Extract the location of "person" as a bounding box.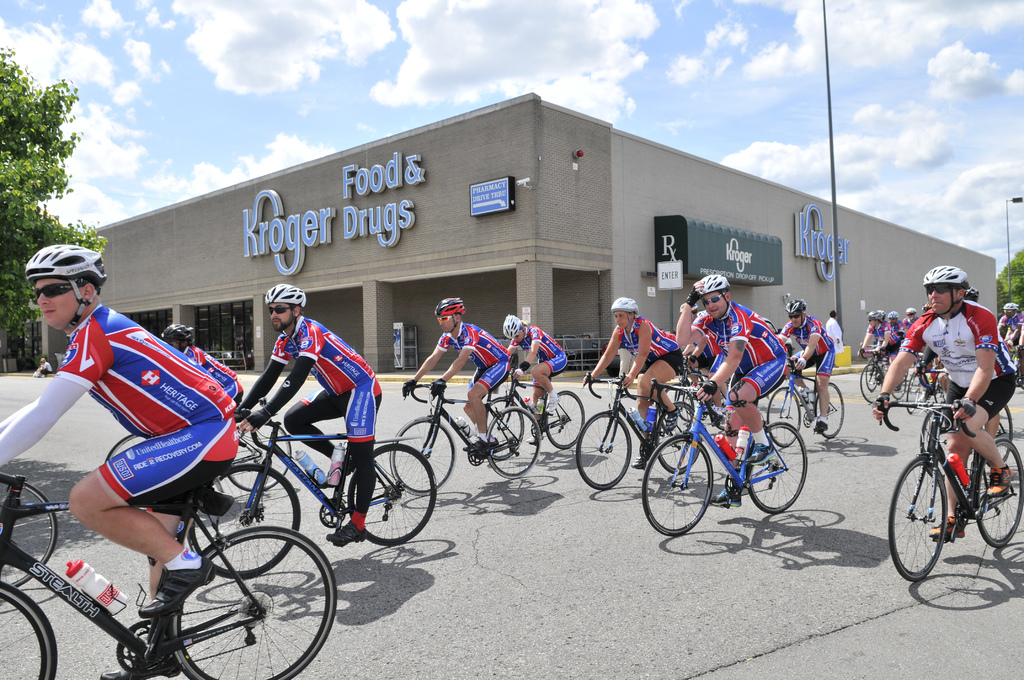
[671, 270, 784, 505].
